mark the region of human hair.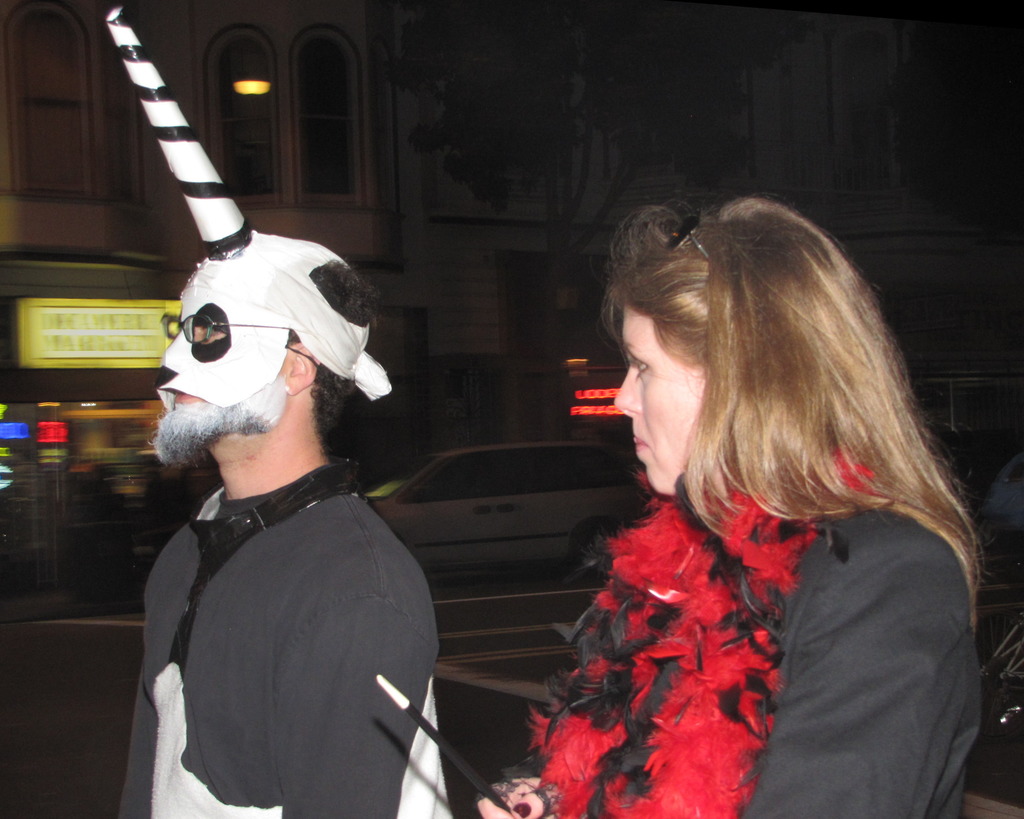
Region: 306, 258, 381, 434.
